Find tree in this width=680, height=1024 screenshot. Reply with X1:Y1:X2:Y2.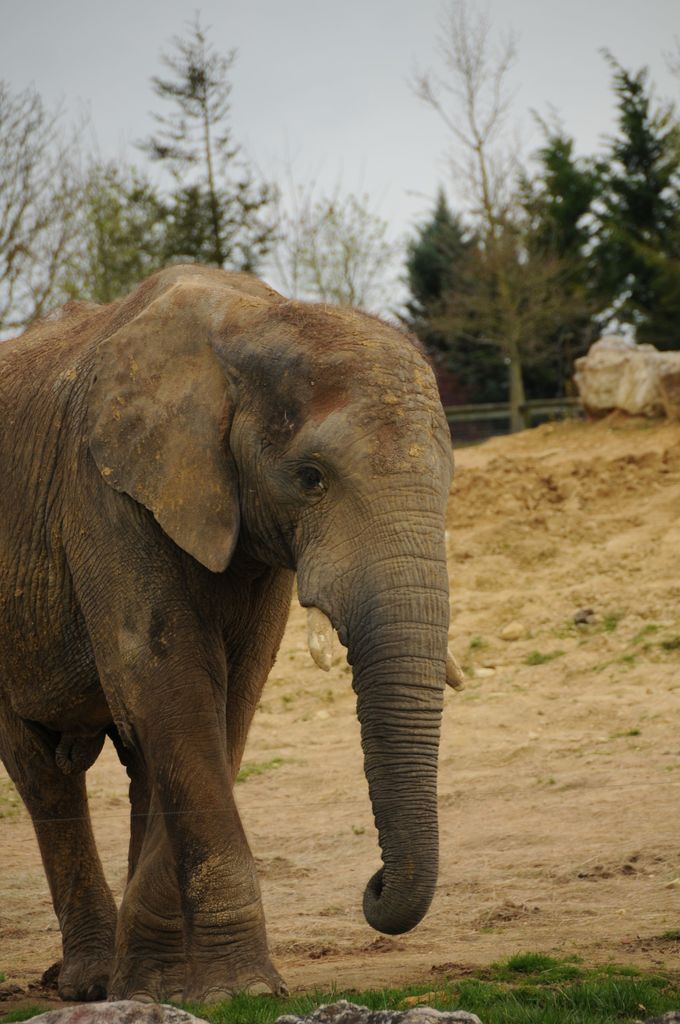
0:84:117:344.
